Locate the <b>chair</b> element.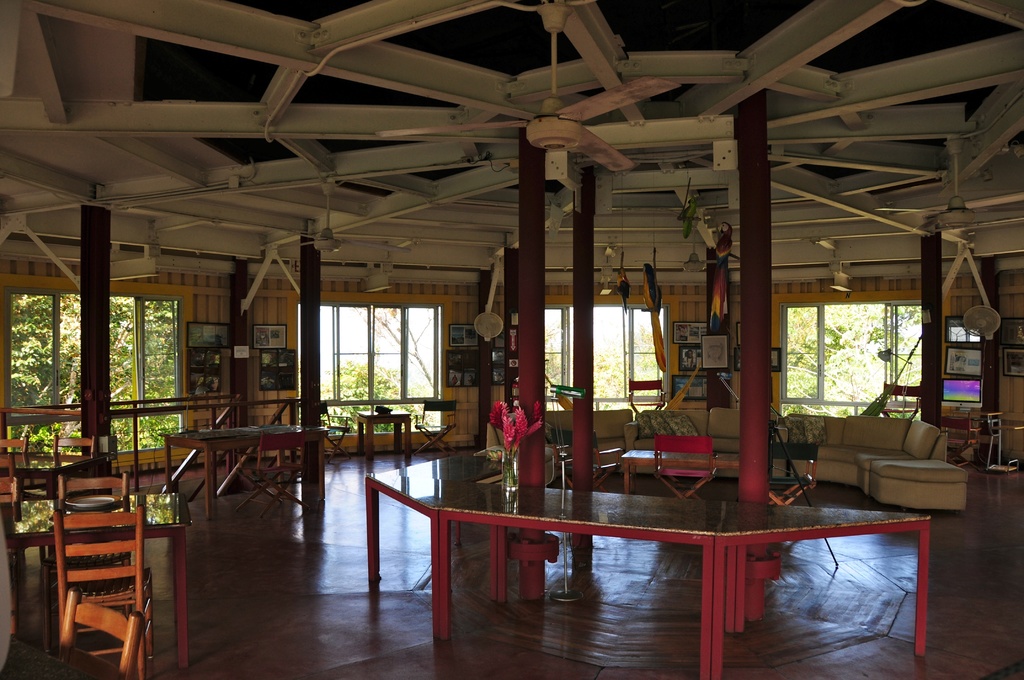
Element bbox: (left=879, top=376, right=924, bottom=419).
